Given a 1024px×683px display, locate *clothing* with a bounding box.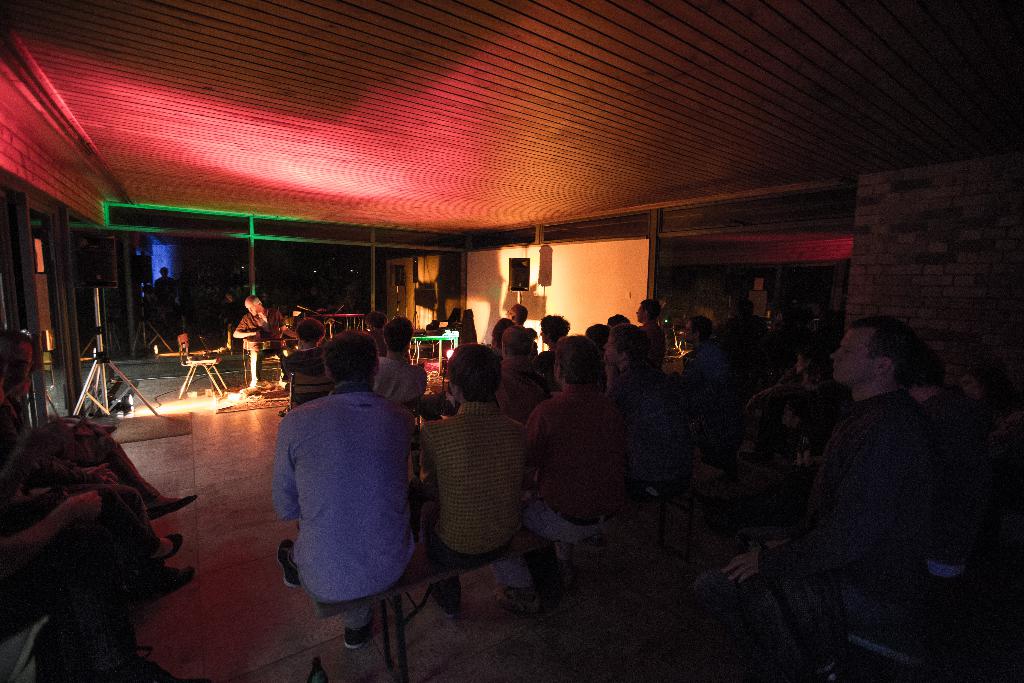
Located: box=[522, 389, 623, 544].
